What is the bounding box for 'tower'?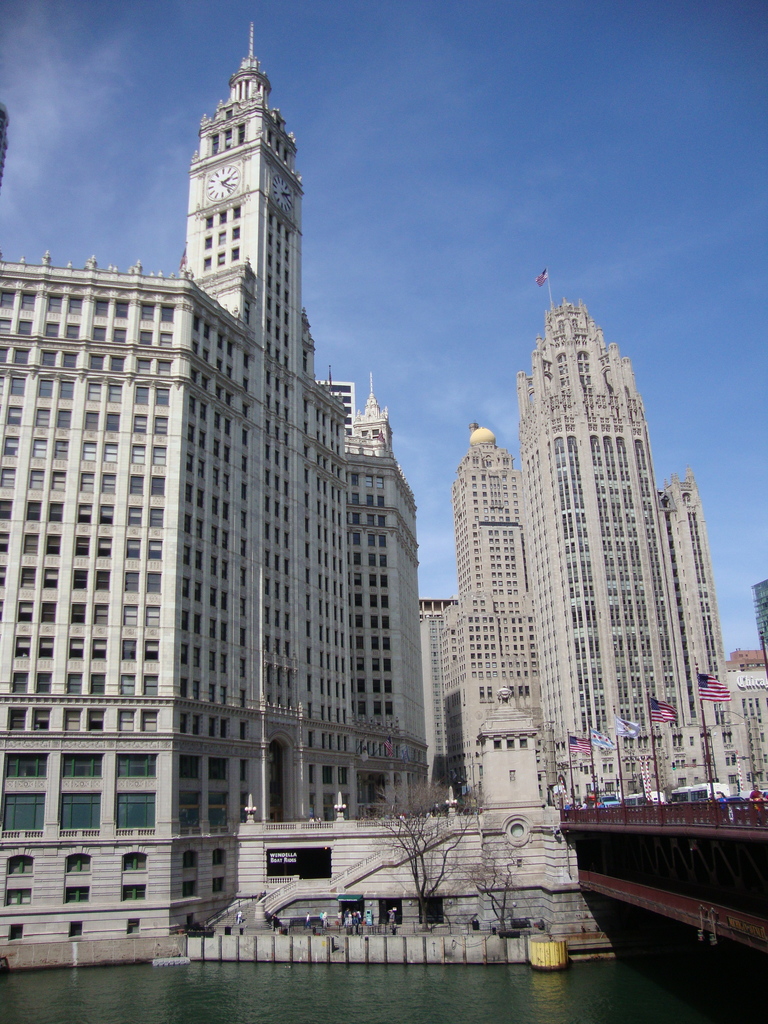
region(516, 293, 717, 803).
